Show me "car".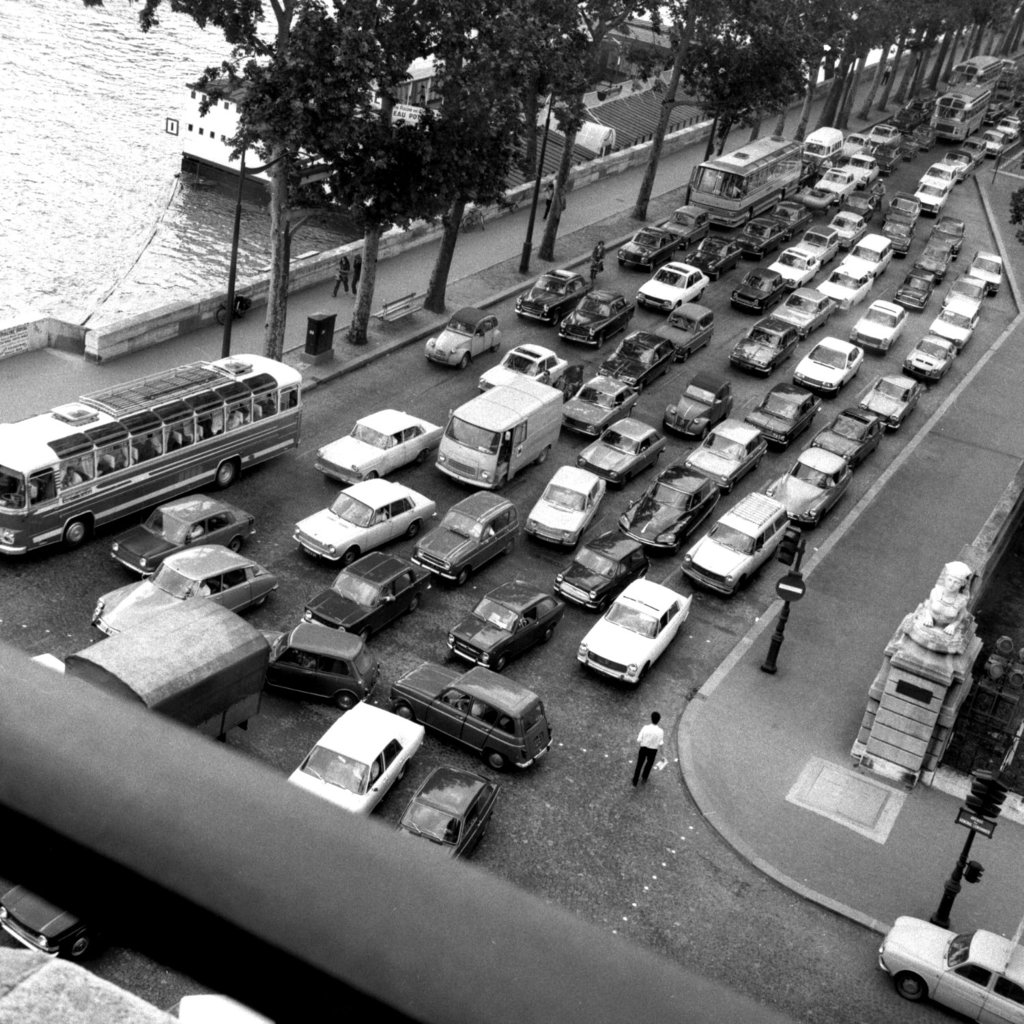
"car" is here: (574, 289, 634, 347).
